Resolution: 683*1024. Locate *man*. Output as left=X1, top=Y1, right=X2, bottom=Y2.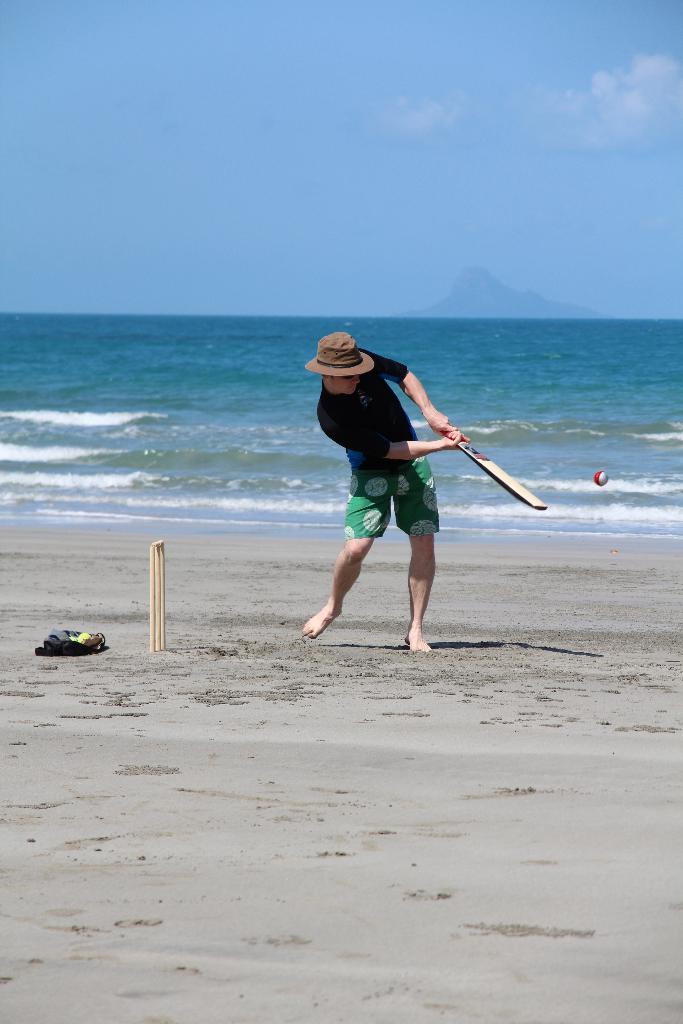
left=278, top=316, right=470, bottom=669.
